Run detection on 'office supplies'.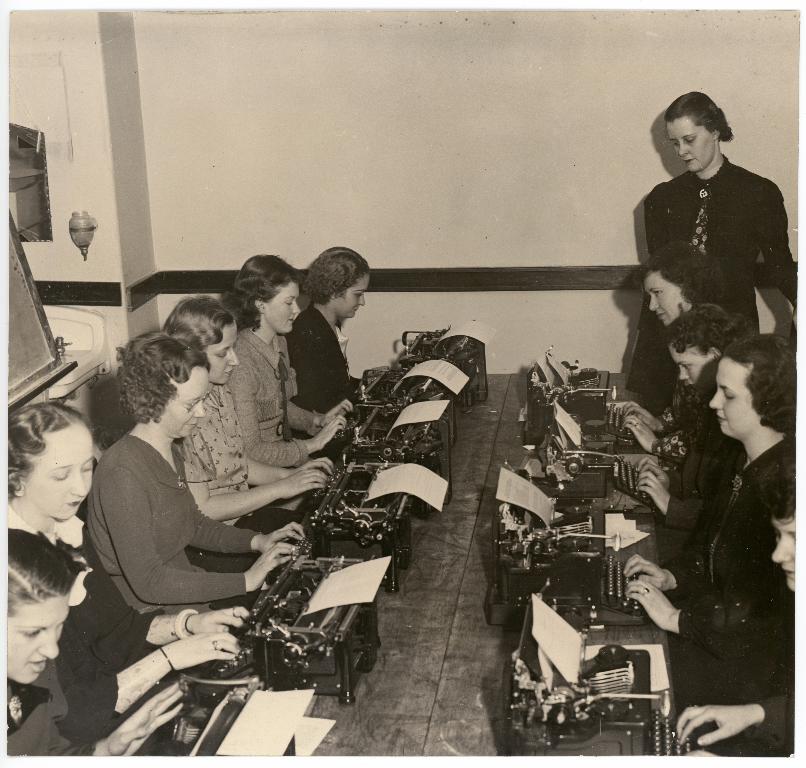
Result: {"x1": 521, "y1": 358, "x2": 623, "y2": 441}.
